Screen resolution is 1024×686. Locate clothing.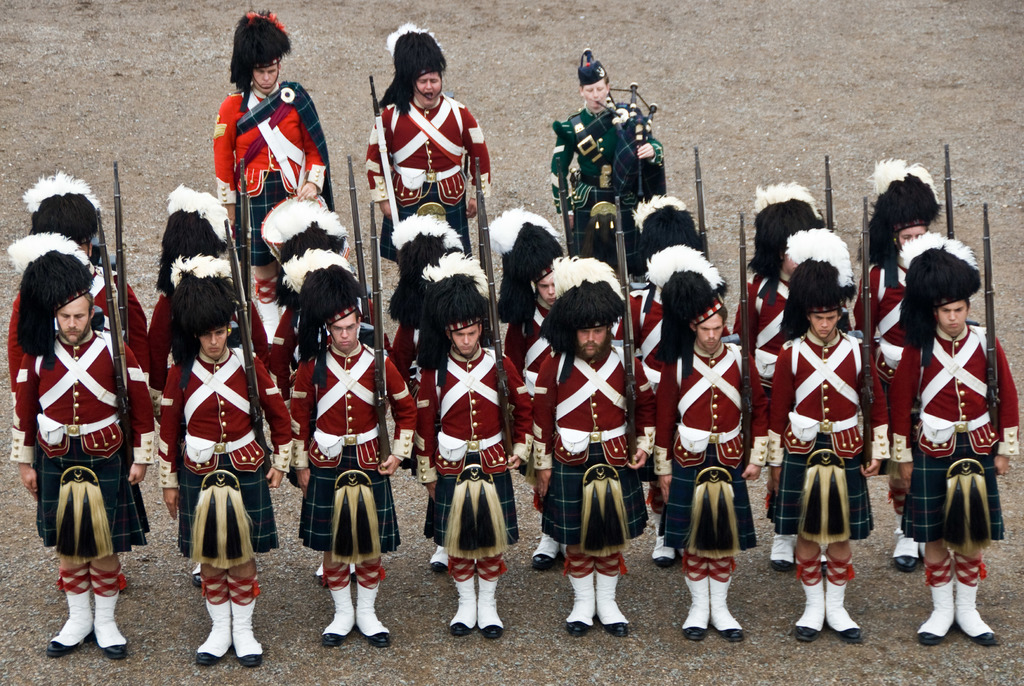
[414, 364, 525, 557].
